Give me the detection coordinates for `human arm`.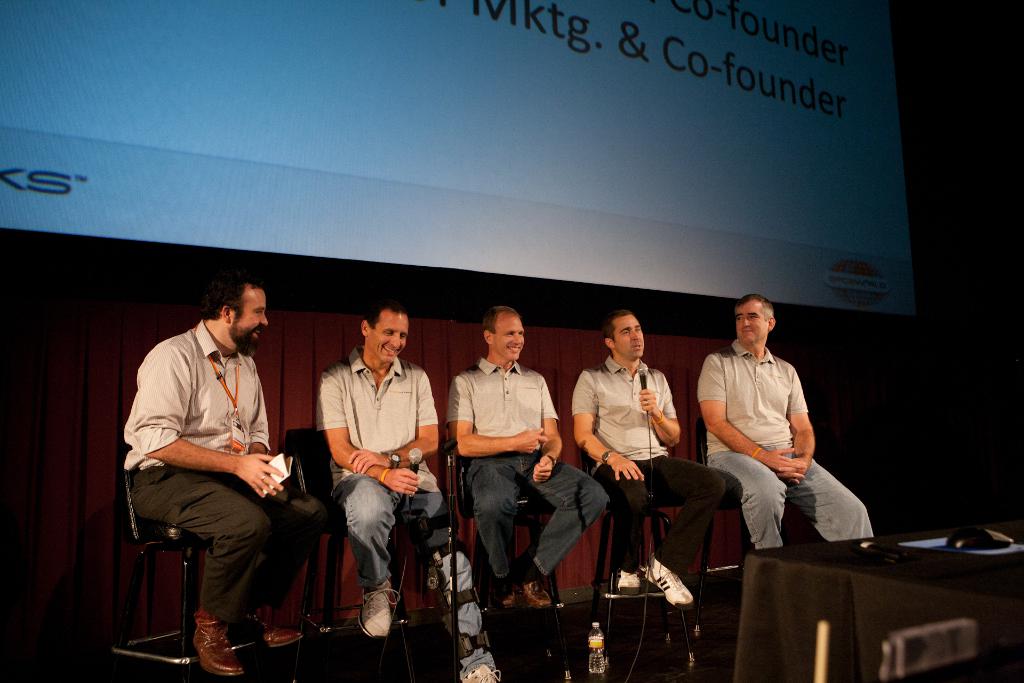
Rect(782, 360, 824, 479).
